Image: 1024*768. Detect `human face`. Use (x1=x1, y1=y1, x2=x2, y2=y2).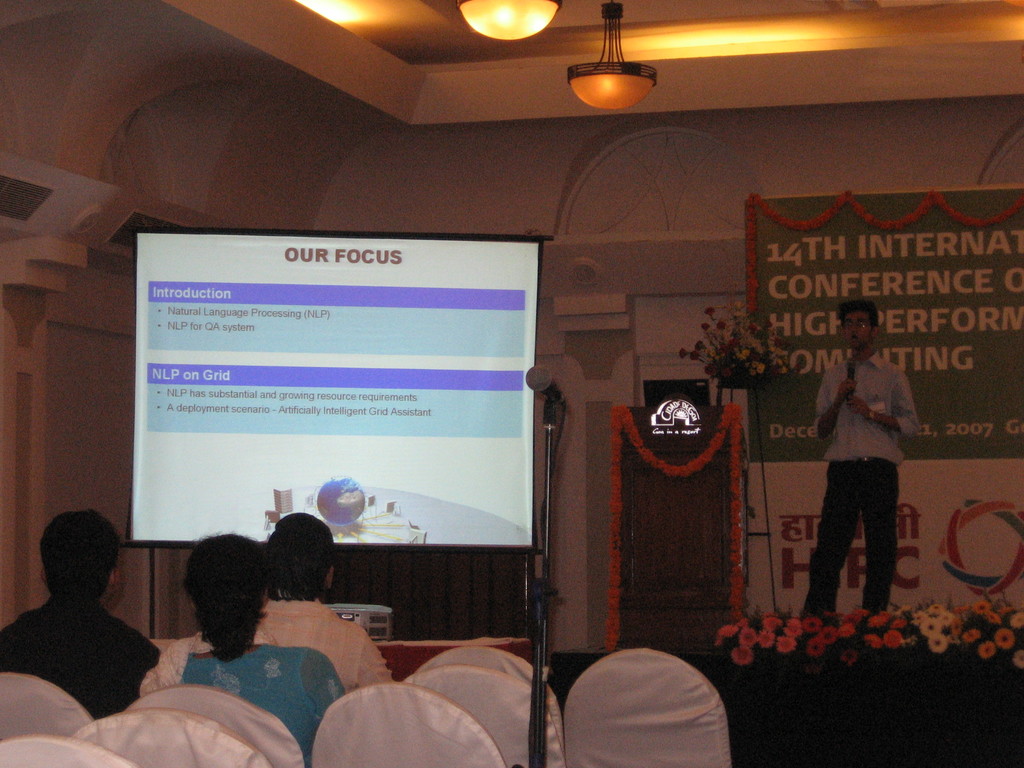
(x1=843, y1=310, x2=871, y2=351).
